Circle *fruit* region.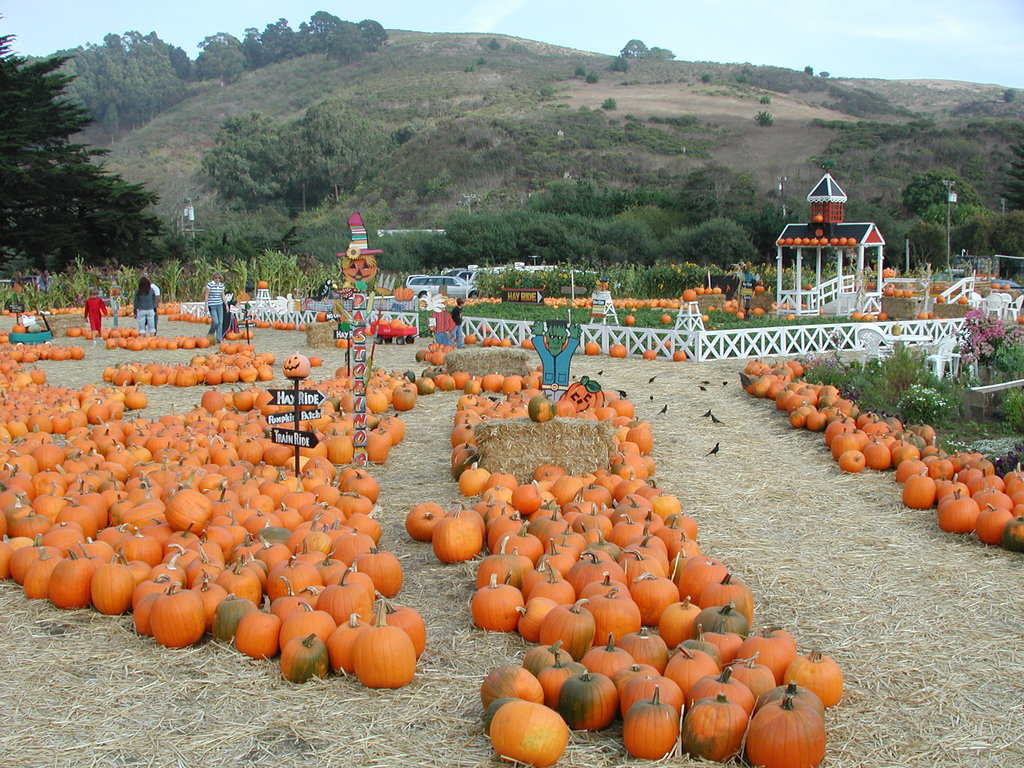
Region: 935, 295, 946, 304.
